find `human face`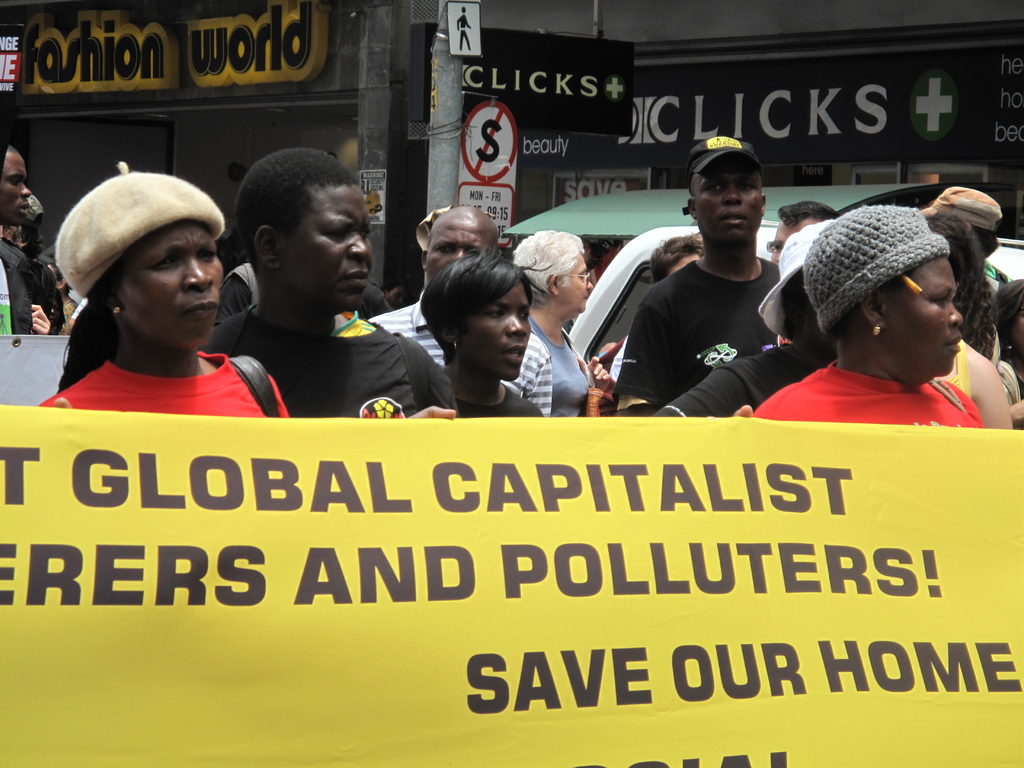
<region>464, 285, 530, 383</region>
